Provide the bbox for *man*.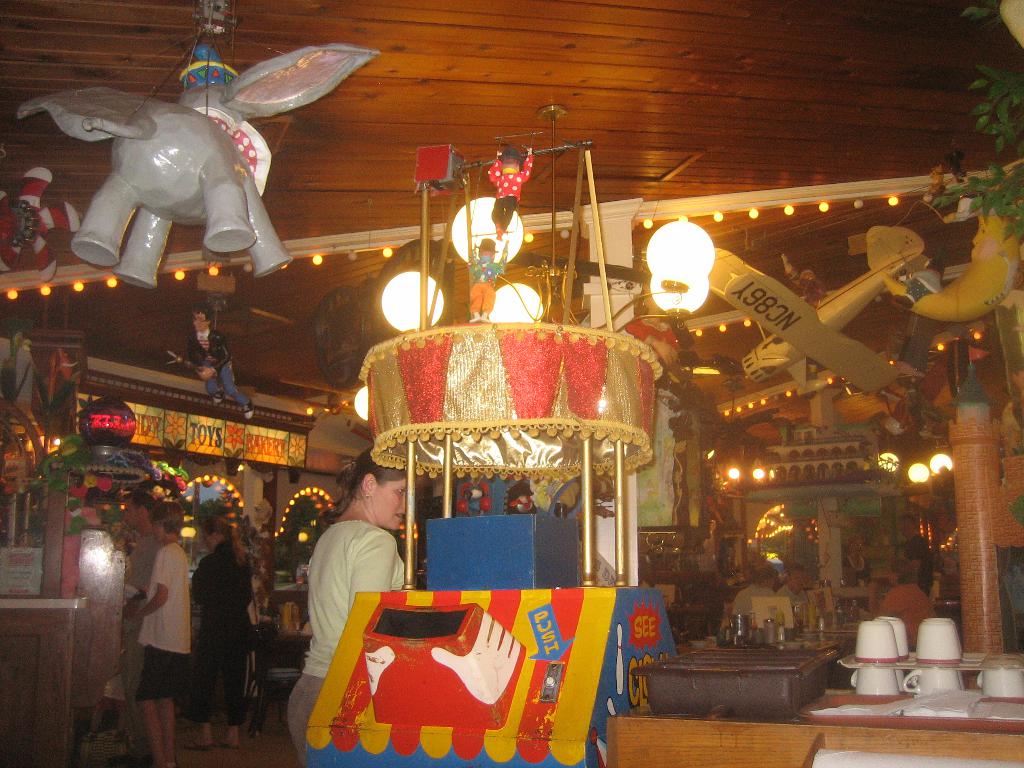
285, 444, 432, 762.
